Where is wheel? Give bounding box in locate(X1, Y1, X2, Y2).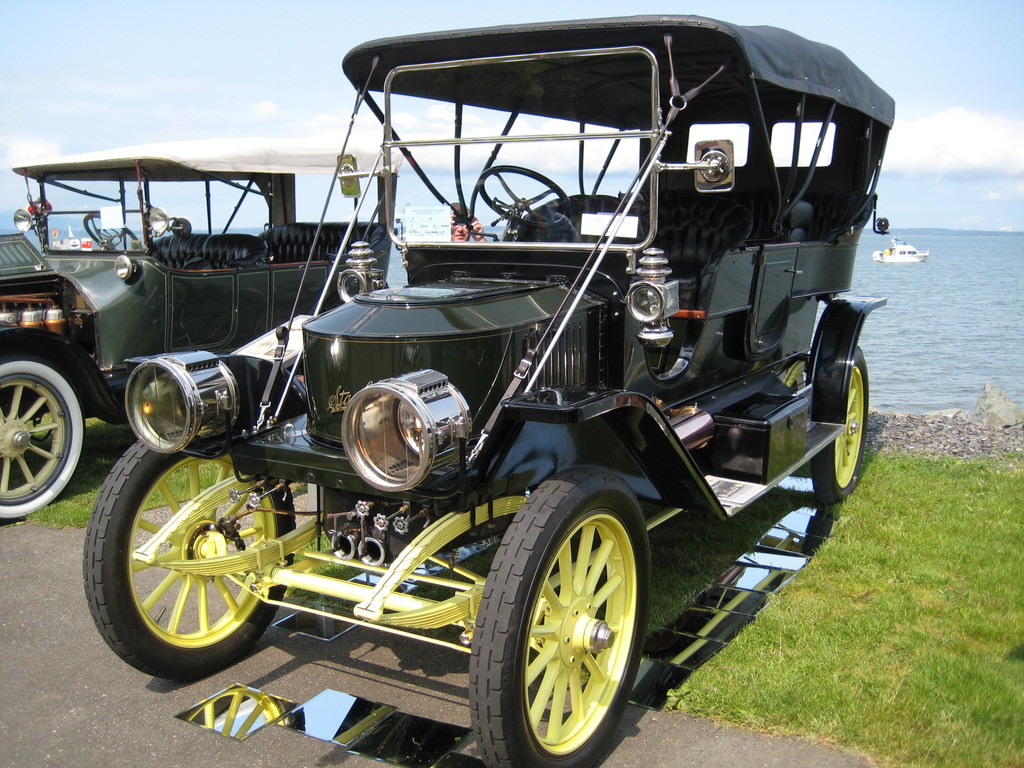
locate(80, 434, 296, 678).
